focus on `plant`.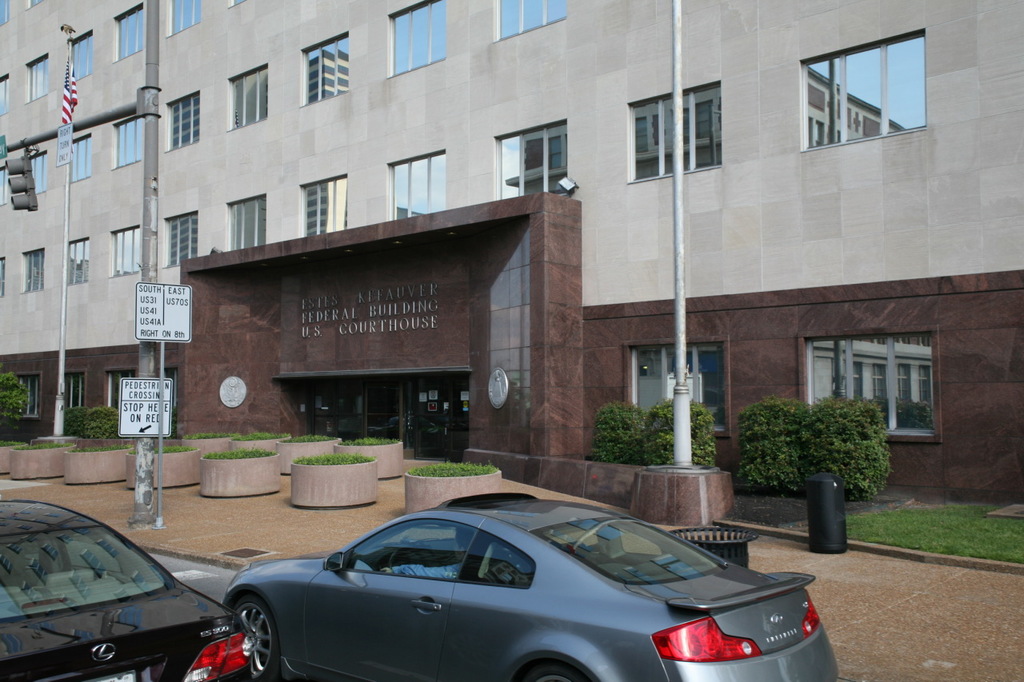
Focused at left=201, top=447, right=276, bottom=465.
